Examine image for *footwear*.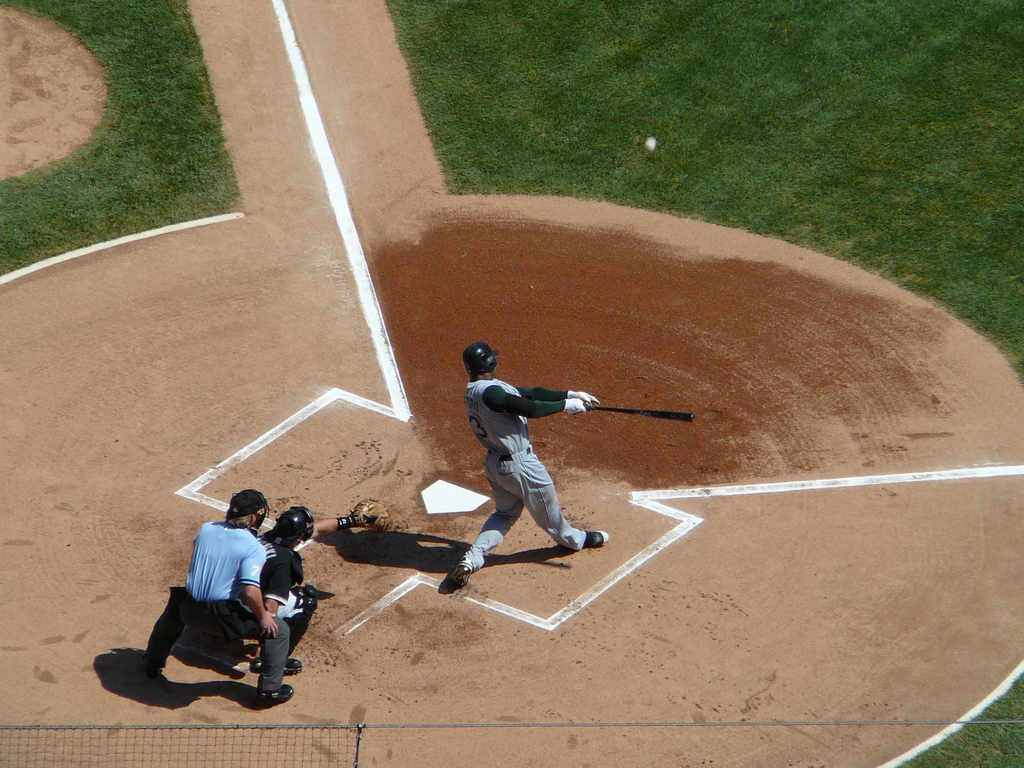
Examination result: [left=447, top=562, right=474, bottom=594].
